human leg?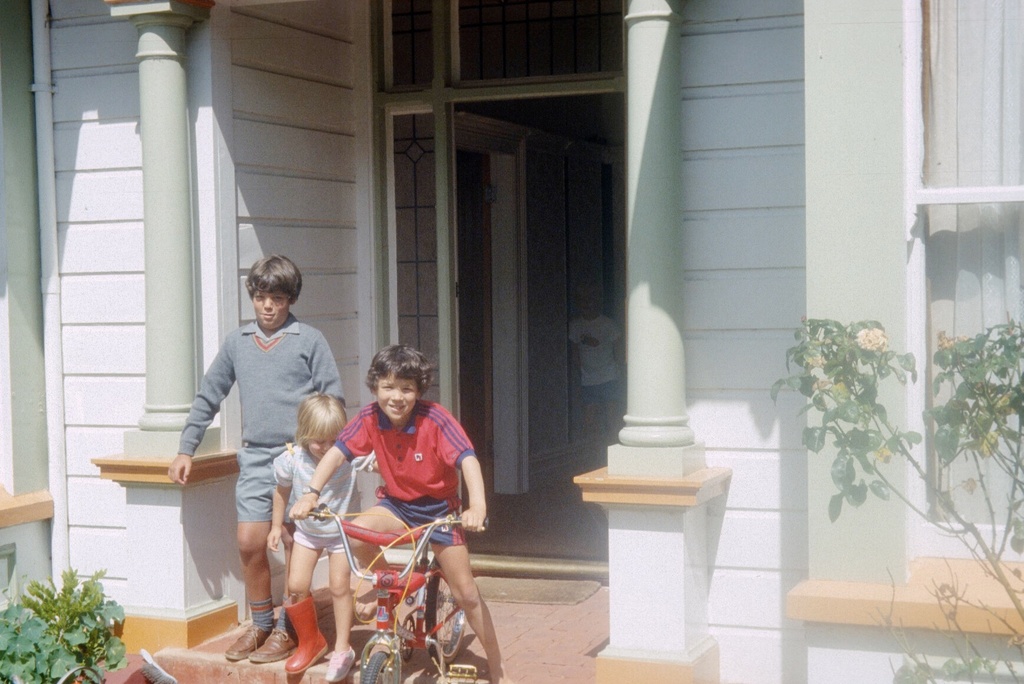
(285,547,328,674)
